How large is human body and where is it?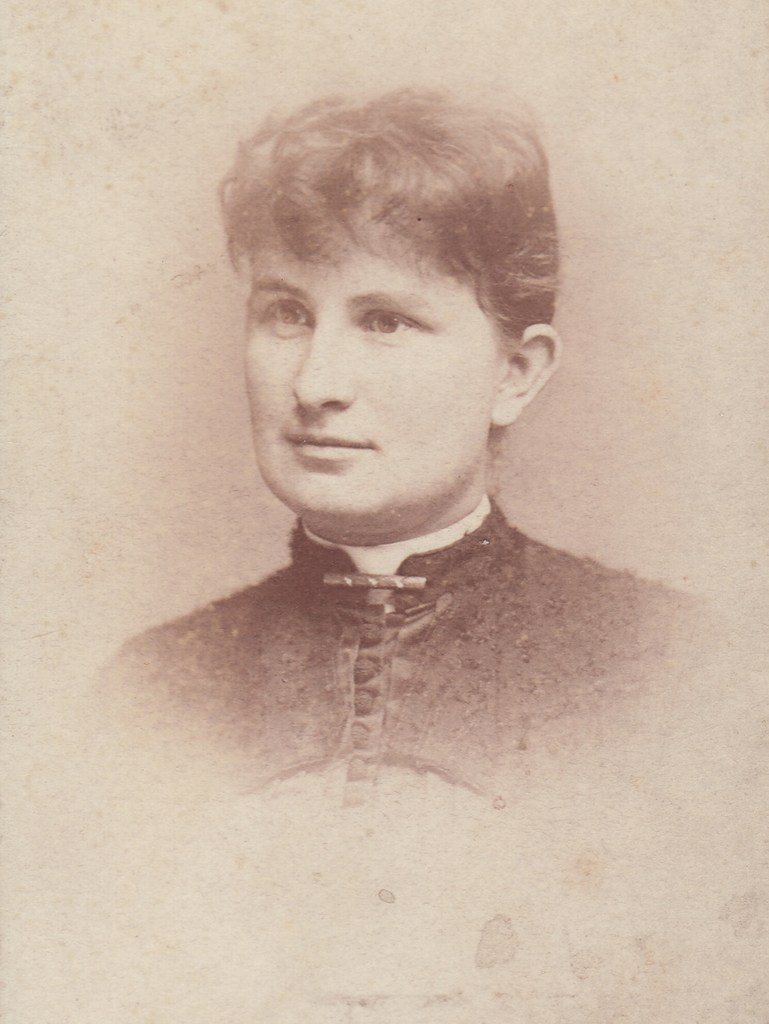
Bounding box: select_region(73, 126, 712, 975).
